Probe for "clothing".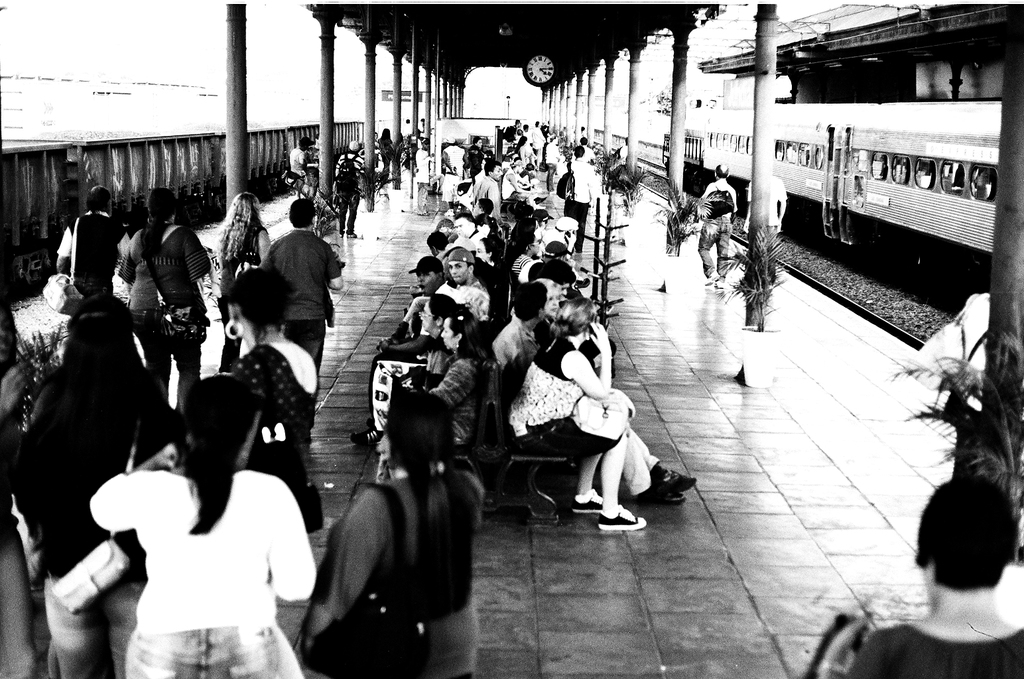
Probe result: (26, 368, 180, 557).
